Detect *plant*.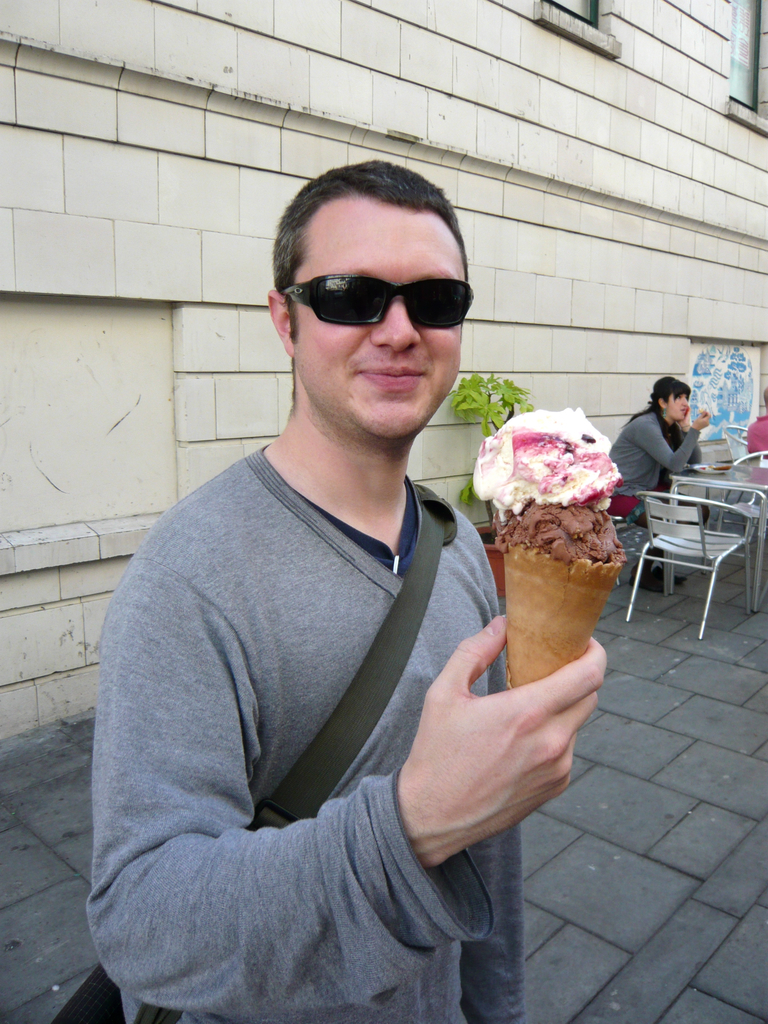
Detected at Rect(447, 366, 543, 536).
